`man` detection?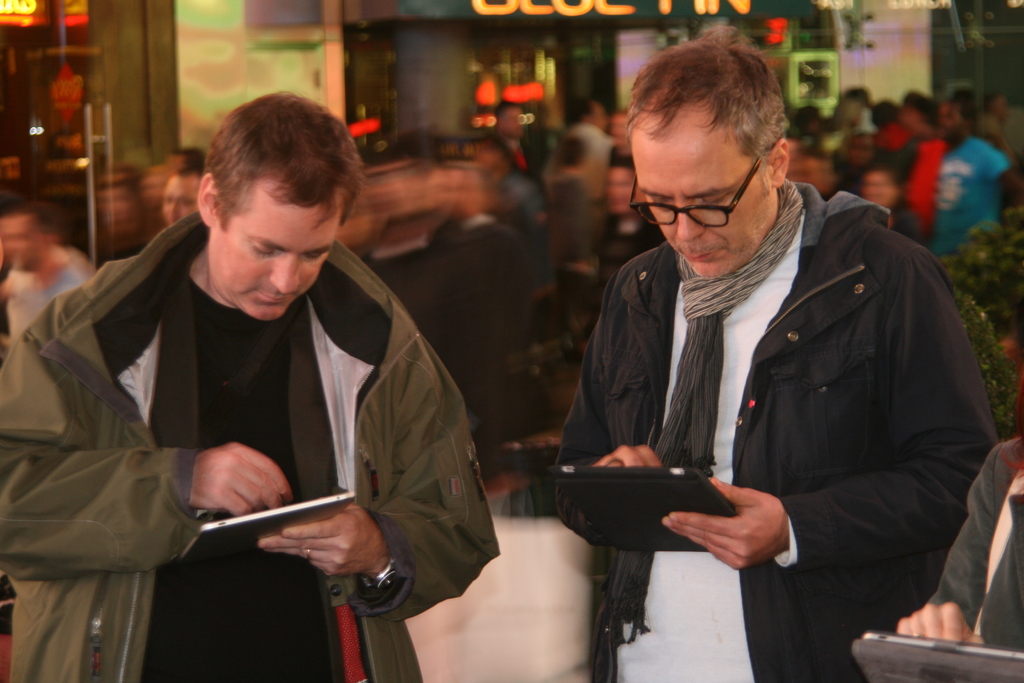
[0, 206, 94, 341]
